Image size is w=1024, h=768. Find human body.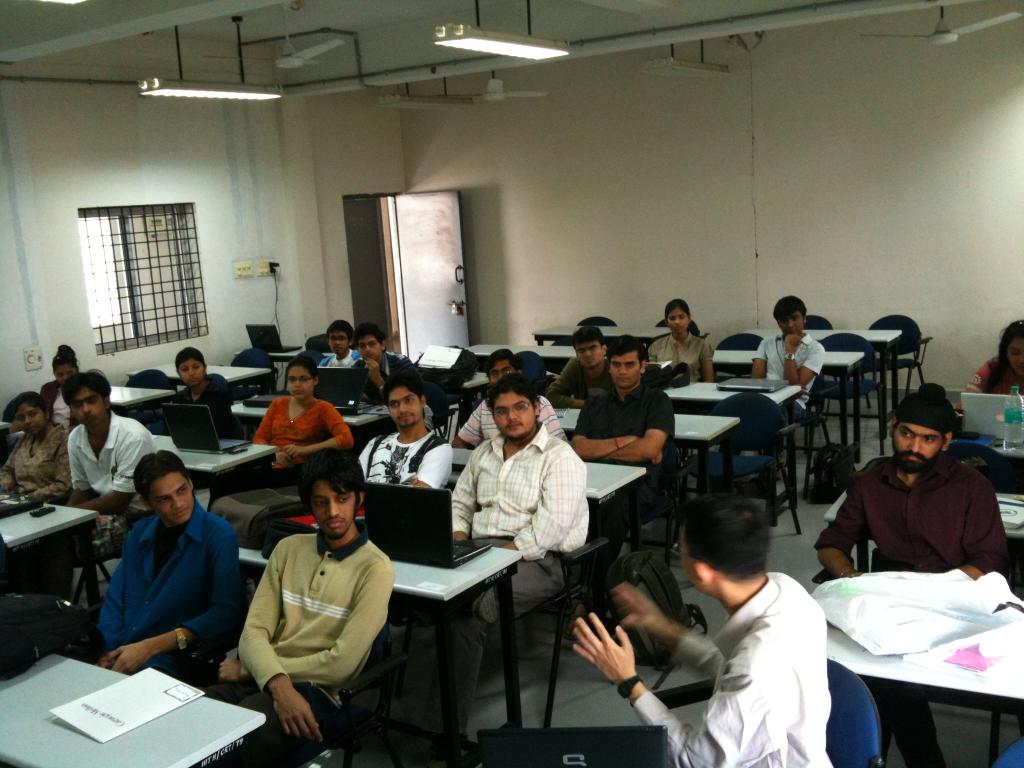
<region>85, 452, 253, 693</region>.
